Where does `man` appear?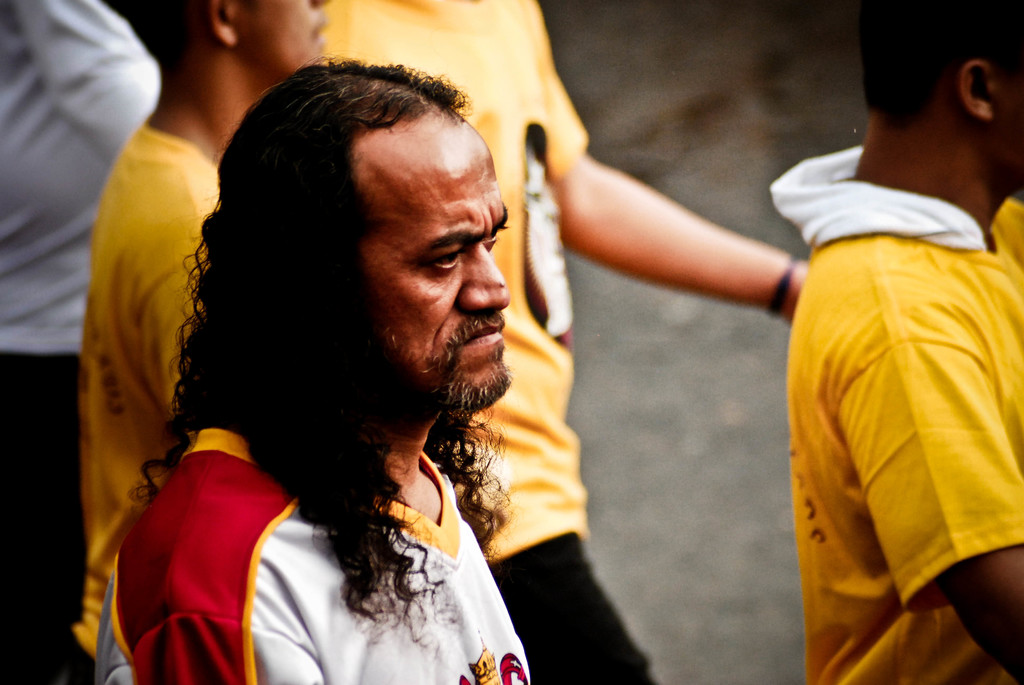
Appears at BBox(772, 0, 1023, 684).
